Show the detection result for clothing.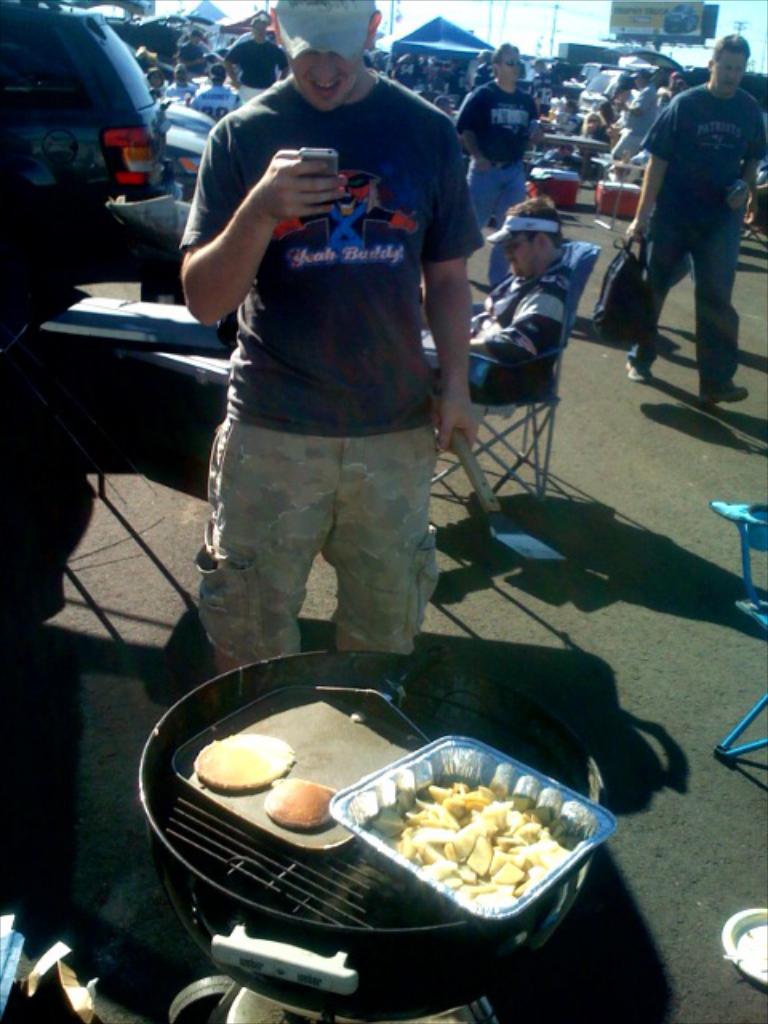
{"left": 454, "top": 83, "right": 539, "bottom": 286}.
